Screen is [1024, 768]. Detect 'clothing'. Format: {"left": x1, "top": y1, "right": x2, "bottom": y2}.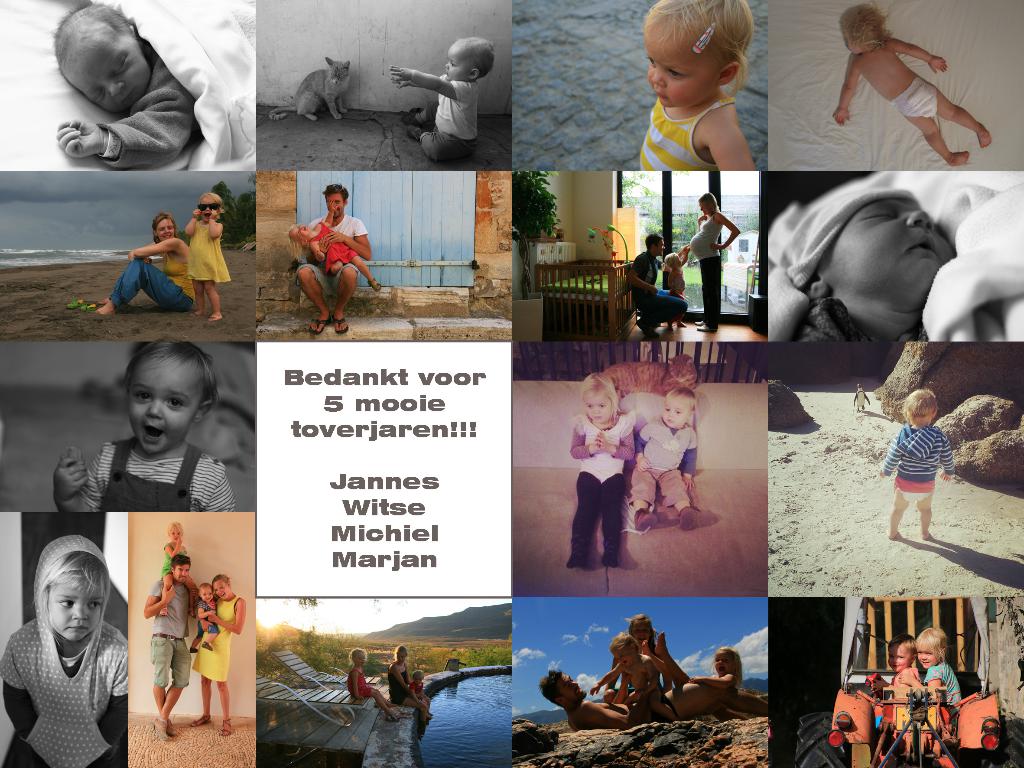
{"left": 344, "top": 667, "right": 371, "bottom": 699}.
